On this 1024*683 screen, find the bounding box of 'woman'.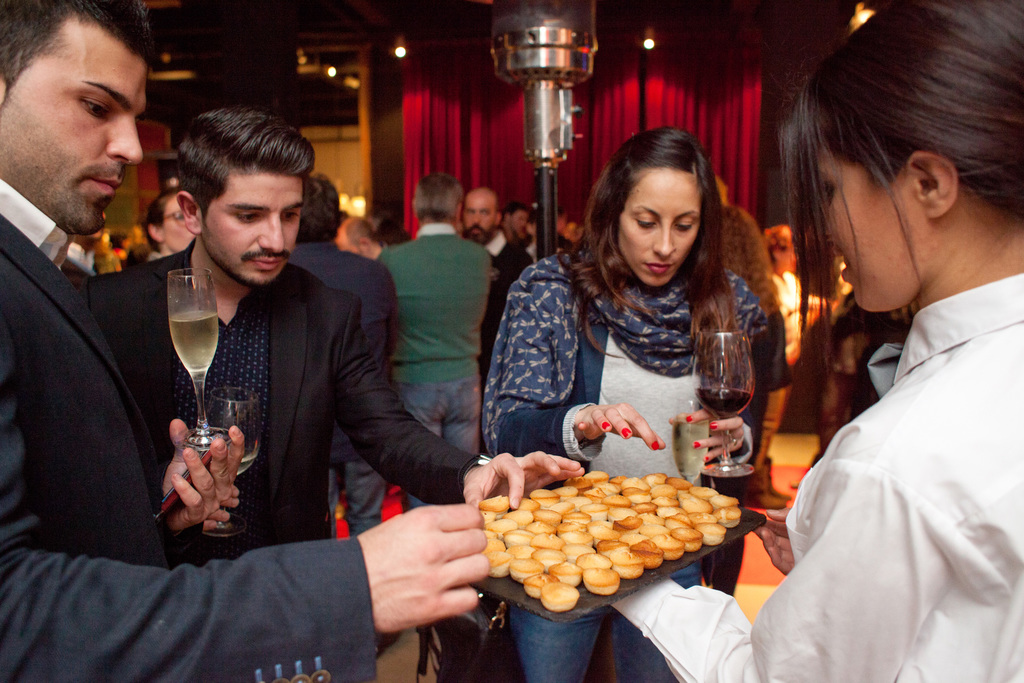
Bounding box: BBox(608, 0, 1023, 682).
